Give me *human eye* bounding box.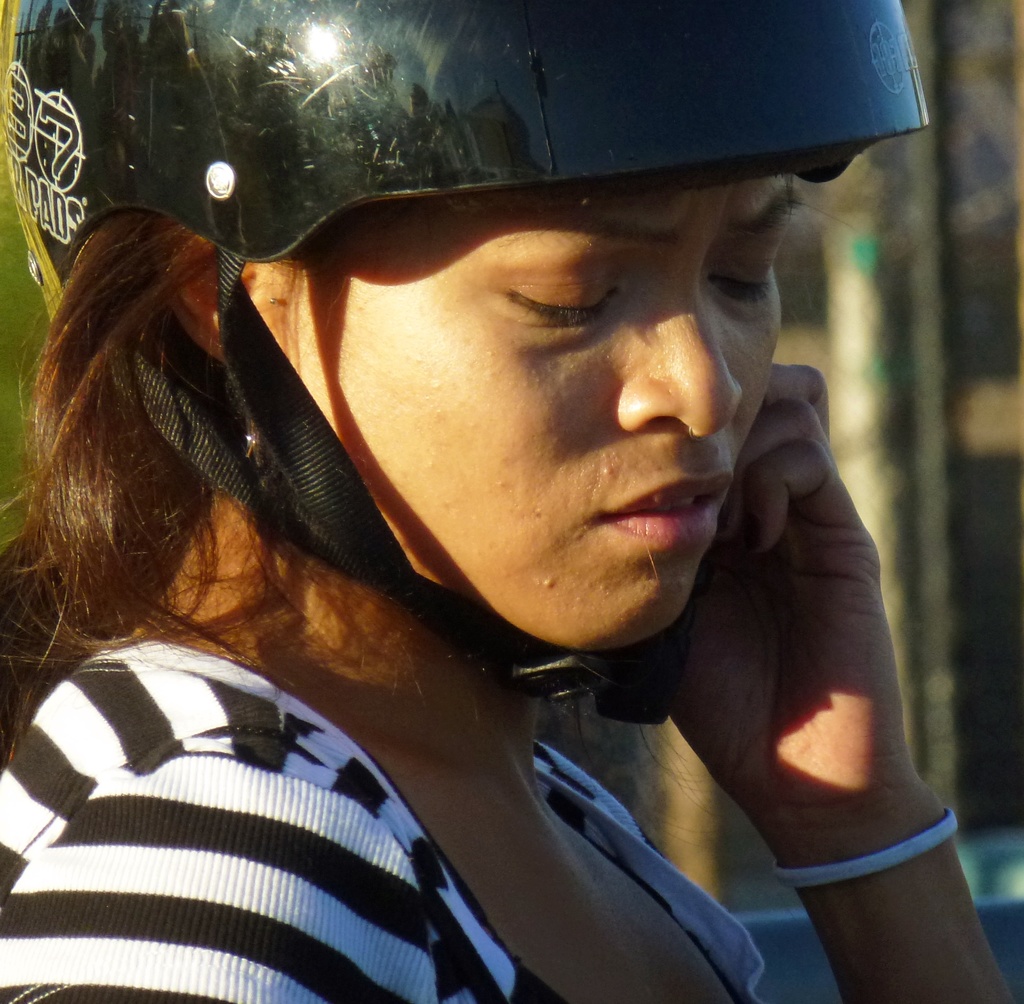
bbox=[700, 223, 776, 316].
